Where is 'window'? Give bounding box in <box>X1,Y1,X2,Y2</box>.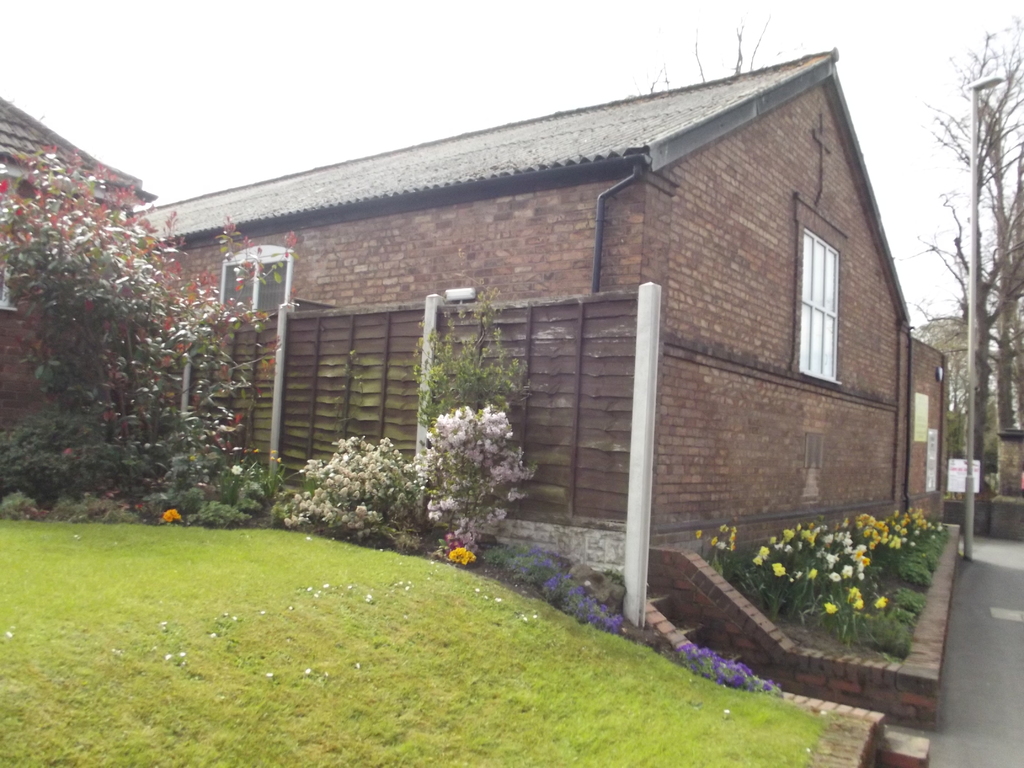
<box>219,253,289,308</box>.
